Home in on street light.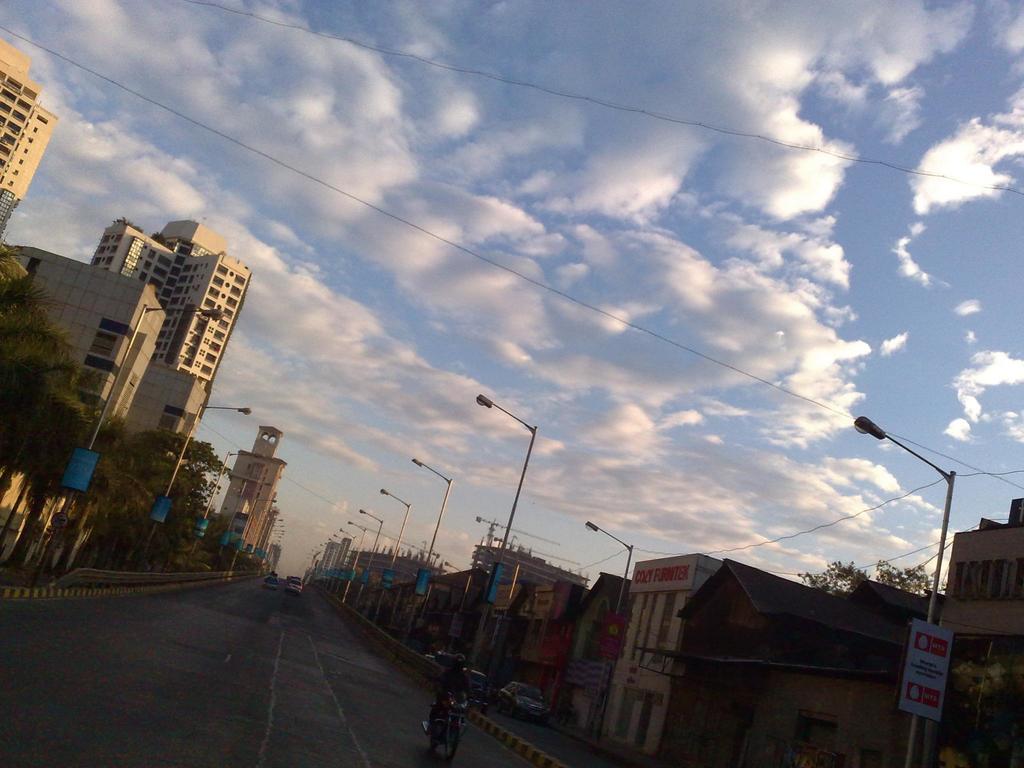
Homed in at <box>142,396,256,560</box>.
